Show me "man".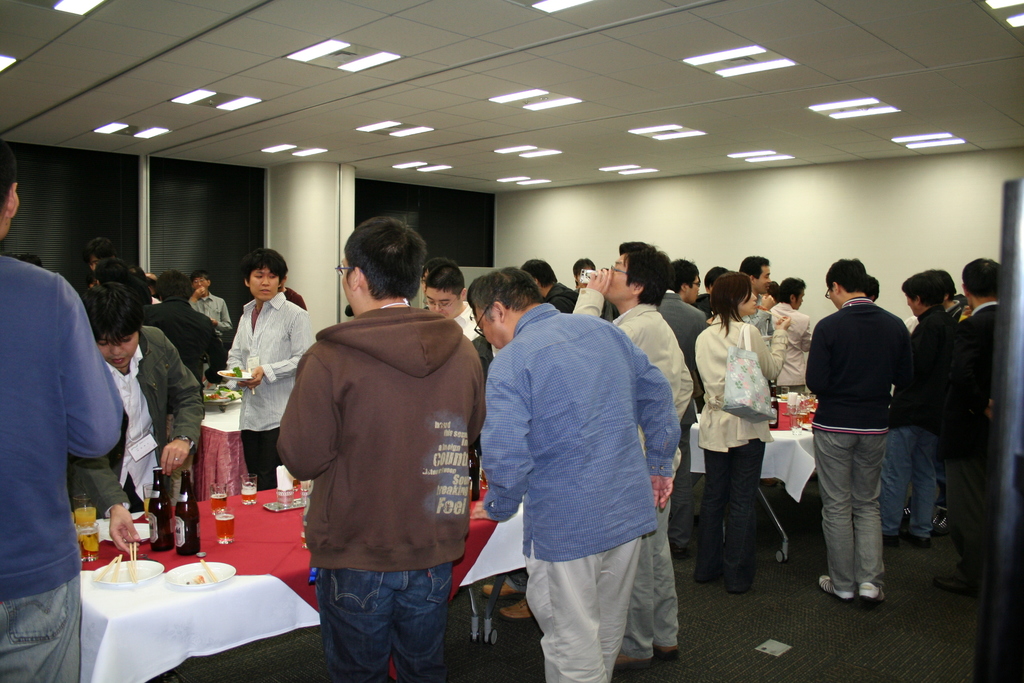
"man" is here: bbox(192, 268, 232, 343).
